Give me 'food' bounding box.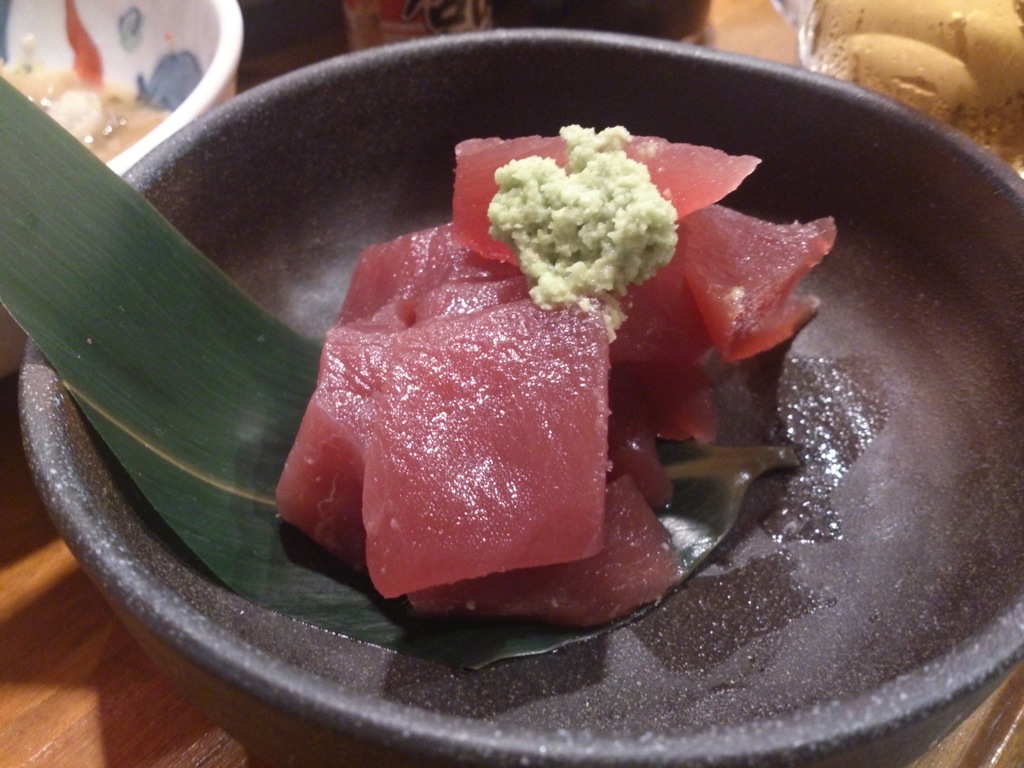
box(808, 0, 1023, 127).
